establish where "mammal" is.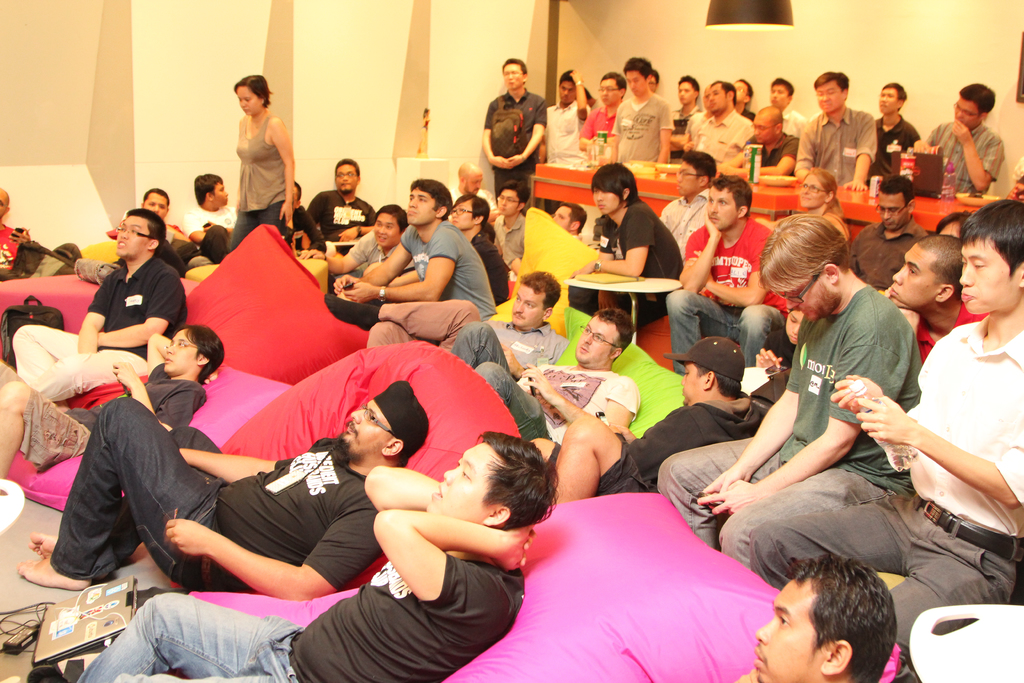
Established at bbox=(8, 206, 184, 399).
